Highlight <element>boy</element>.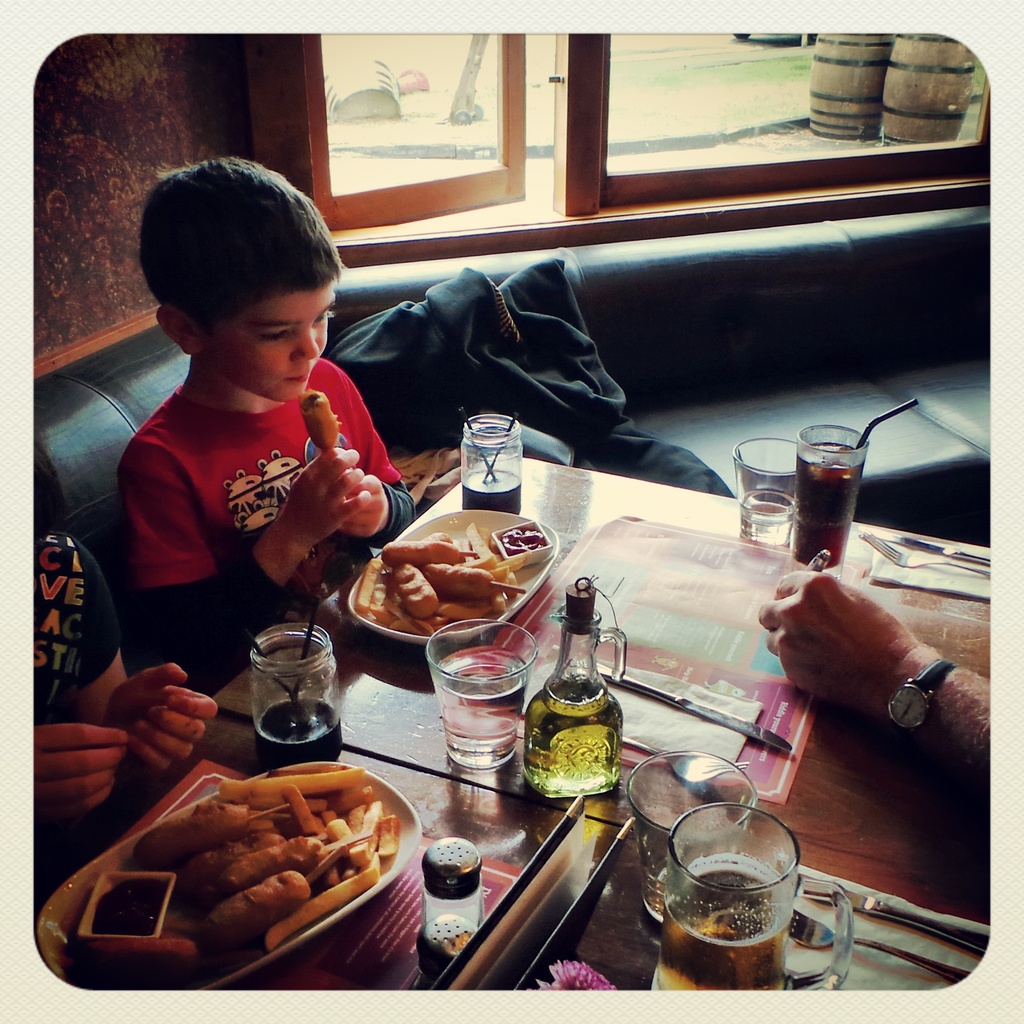
Highlighted region: <box>55,166,417,700</box>.
